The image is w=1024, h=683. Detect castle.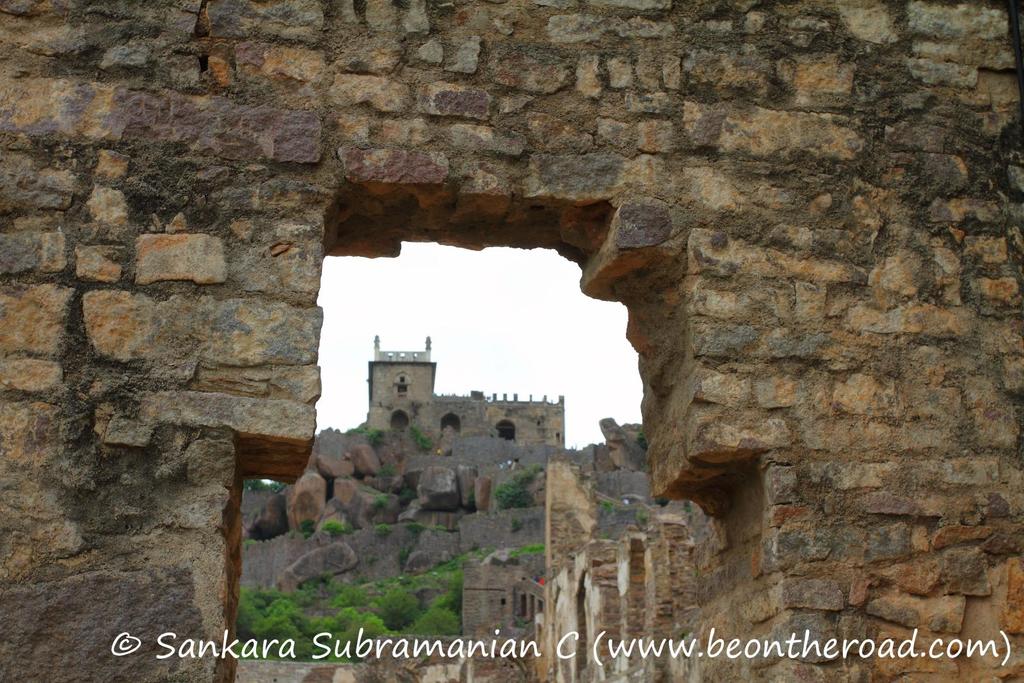
Detection: crop(0, 0, 1023, 682).
